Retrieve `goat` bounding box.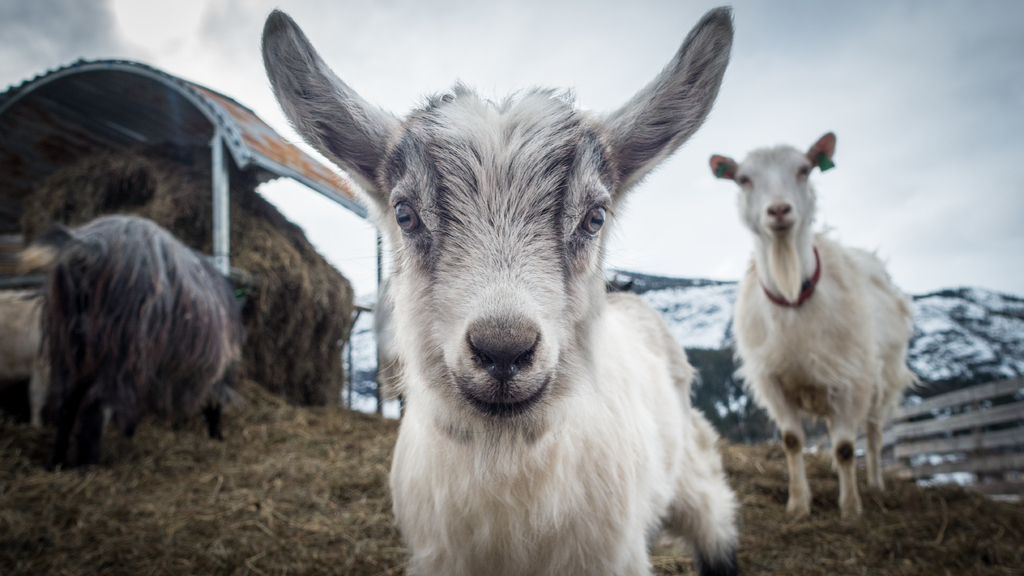
Bounding box: [703, 131, 918, 520].
